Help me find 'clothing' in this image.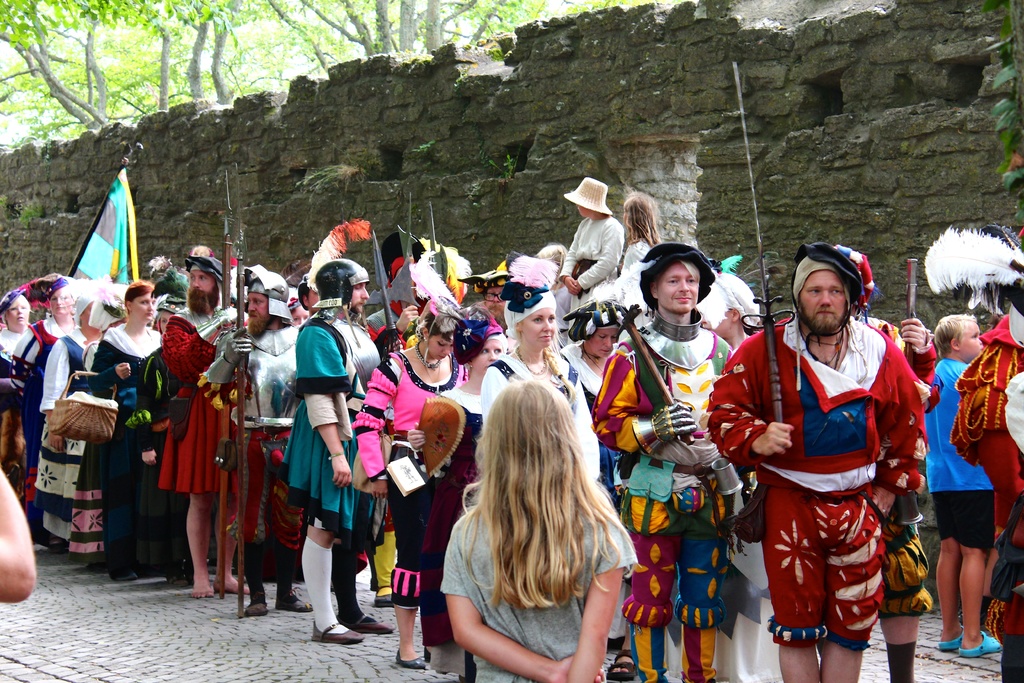
Found it: (476, 352, 597, 477).
